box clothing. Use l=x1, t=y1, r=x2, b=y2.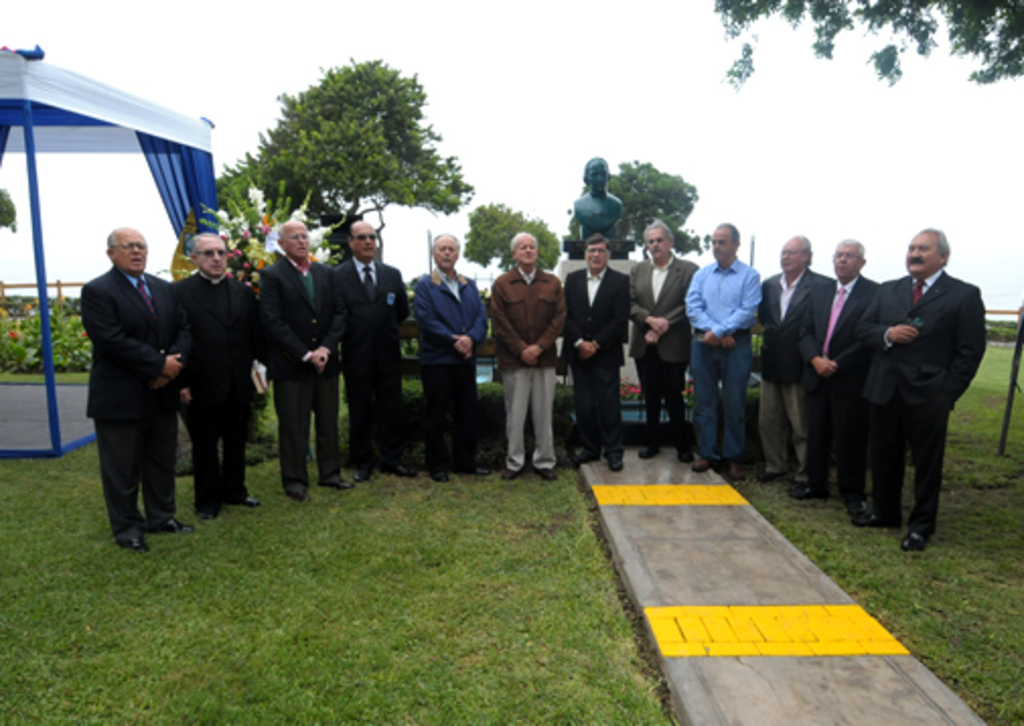
l=779, t=274, r=862, b=497.
